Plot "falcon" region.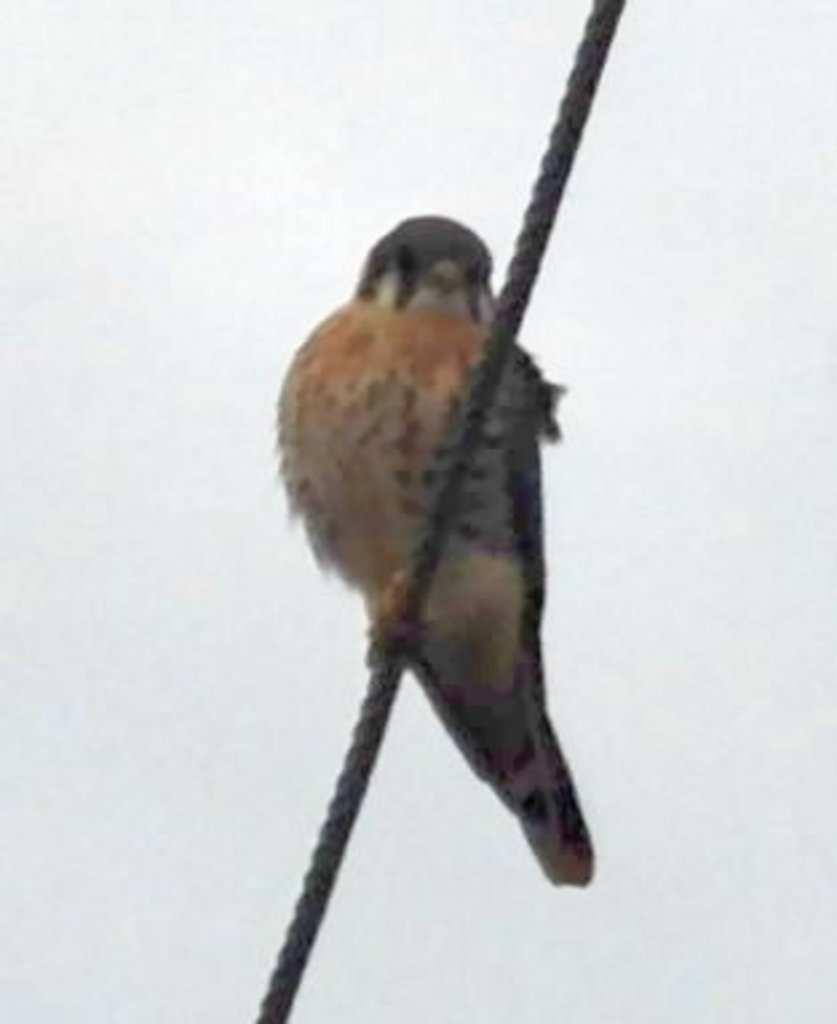
Plotted at (x1=270, y1=217, x2=594, y2=888).
